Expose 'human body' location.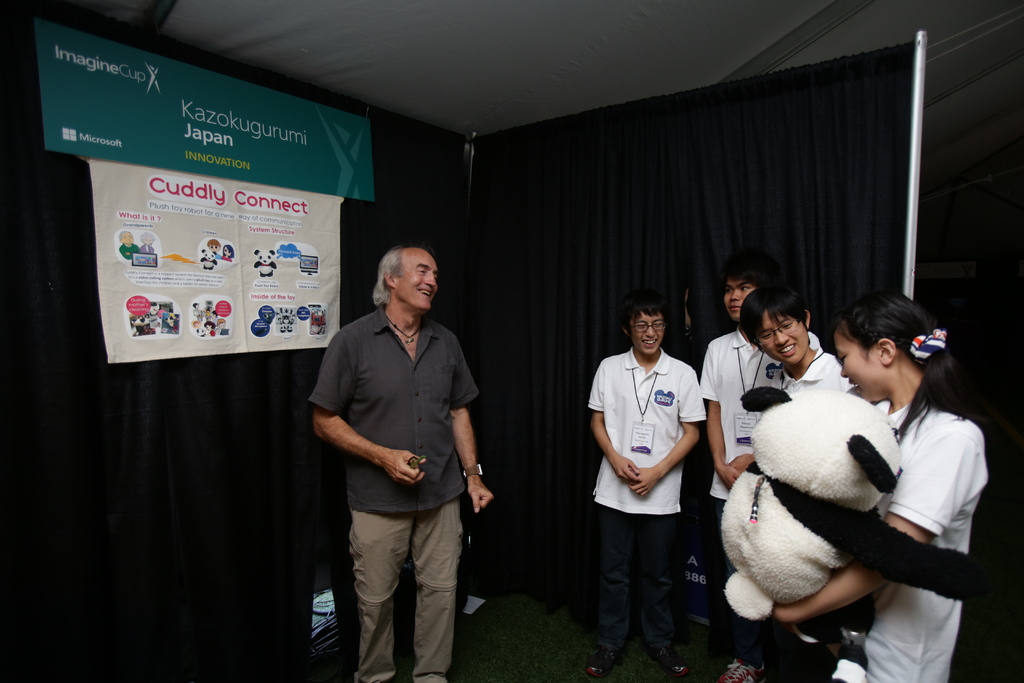
Exposed at (140, 245, 155, 255).
